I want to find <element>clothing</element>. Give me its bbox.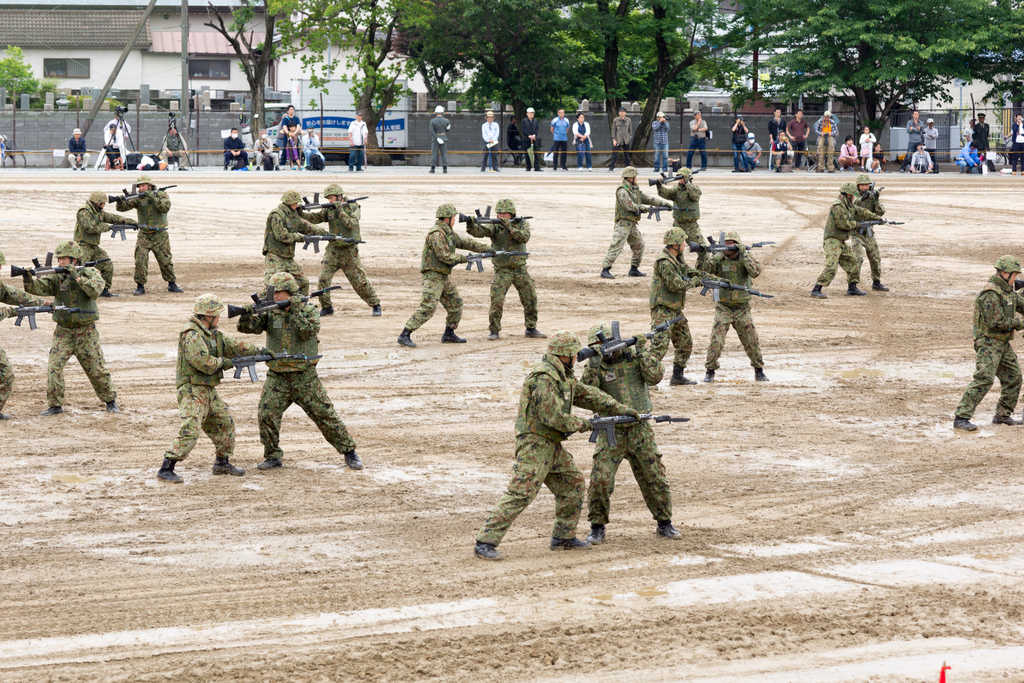
crop(788, 113, 810, 167).
